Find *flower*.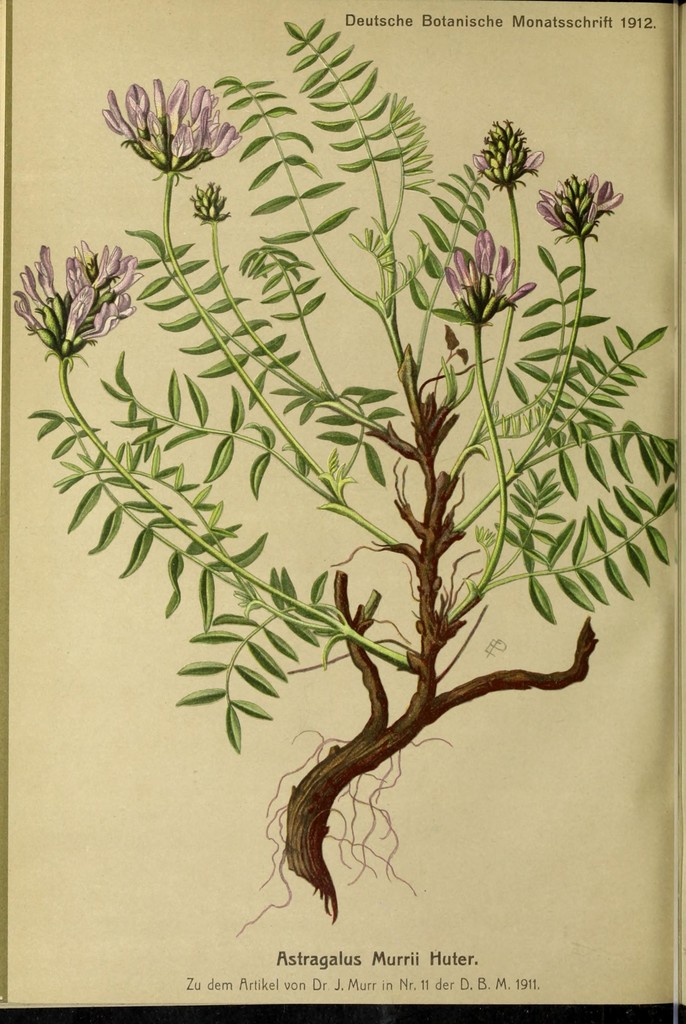
l=93, t=73, r=250, b=185.
